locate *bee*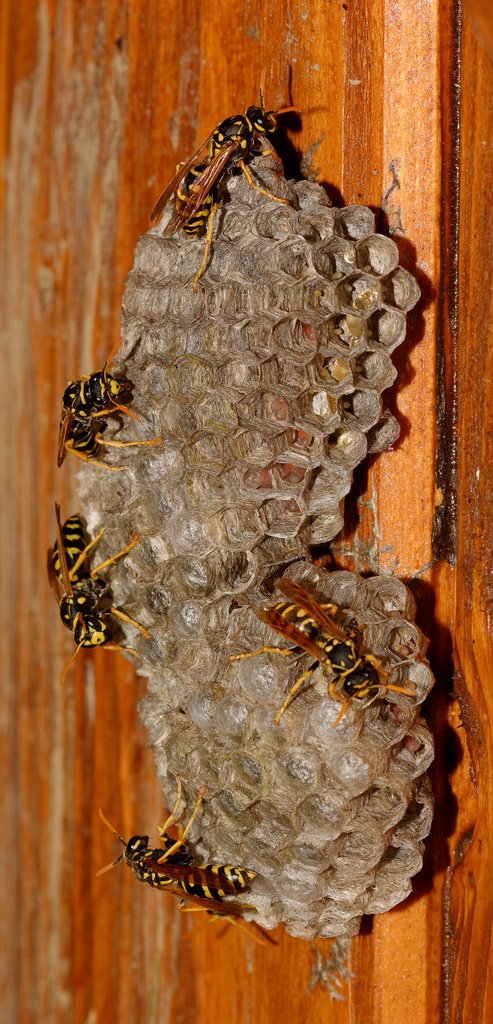
left=210, top=564, right=429, bottom=724
